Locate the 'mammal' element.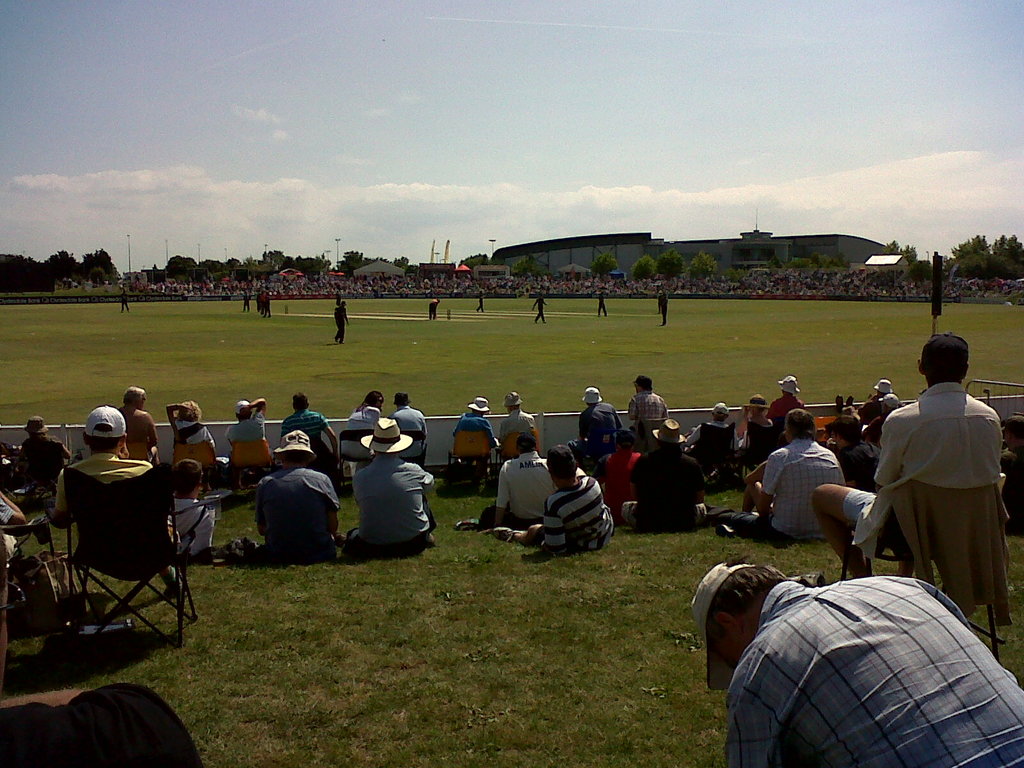
Element bbox: detection(704, 405, 845, 544).
